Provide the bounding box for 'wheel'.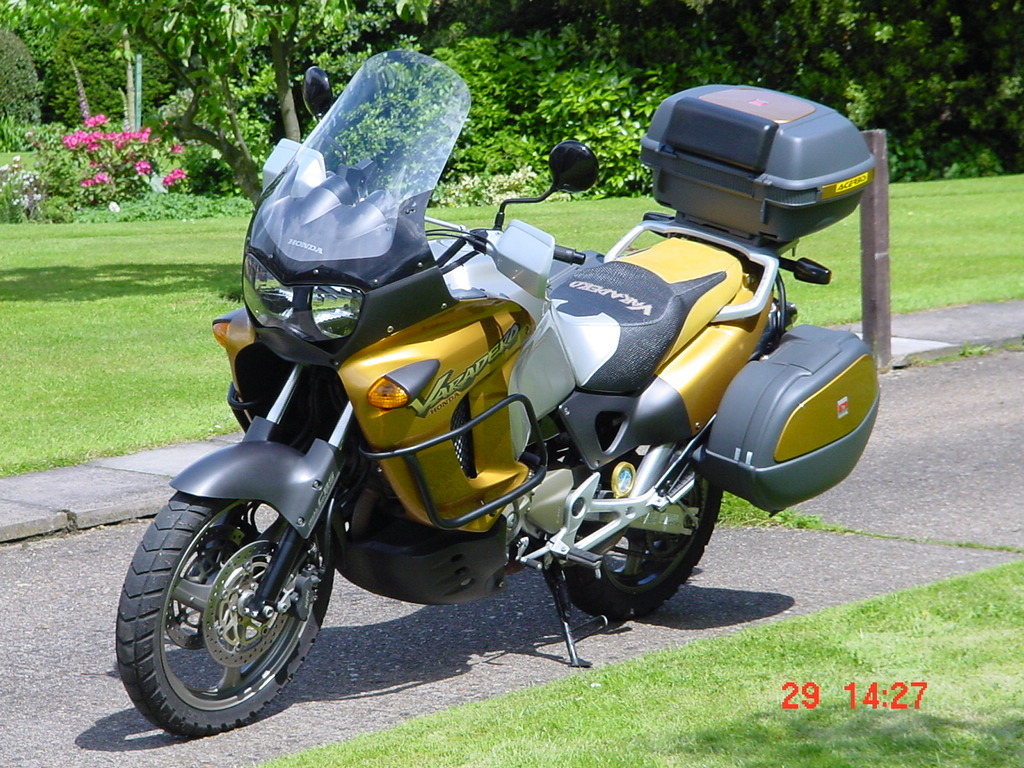
555 445 718 623.
